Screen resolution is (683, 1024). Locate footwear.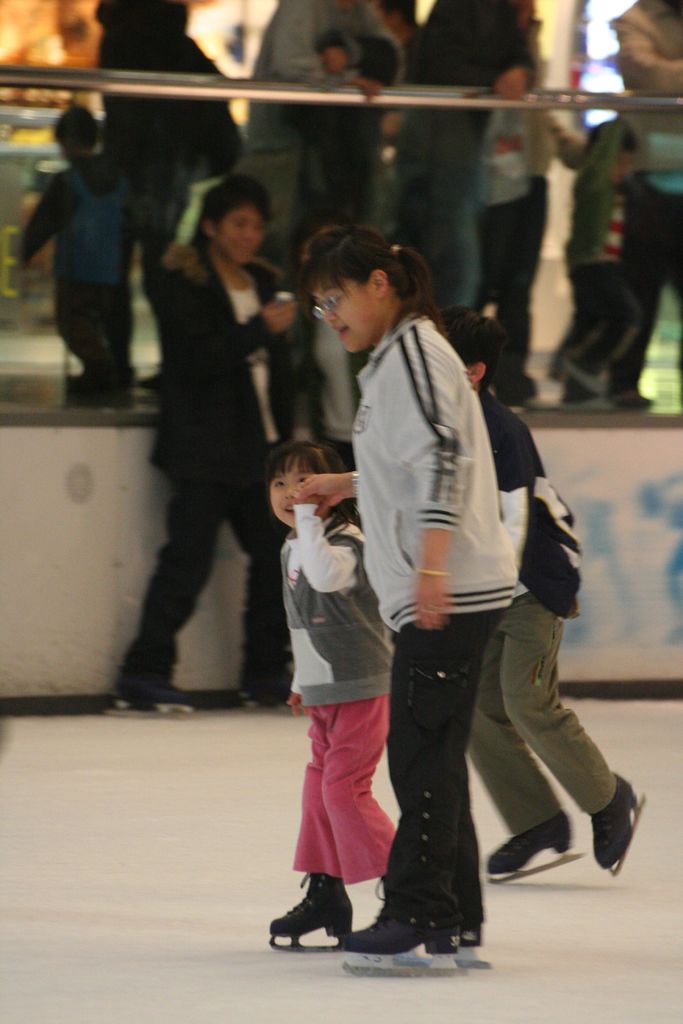
l=117, t=665, r=202, b=721.
